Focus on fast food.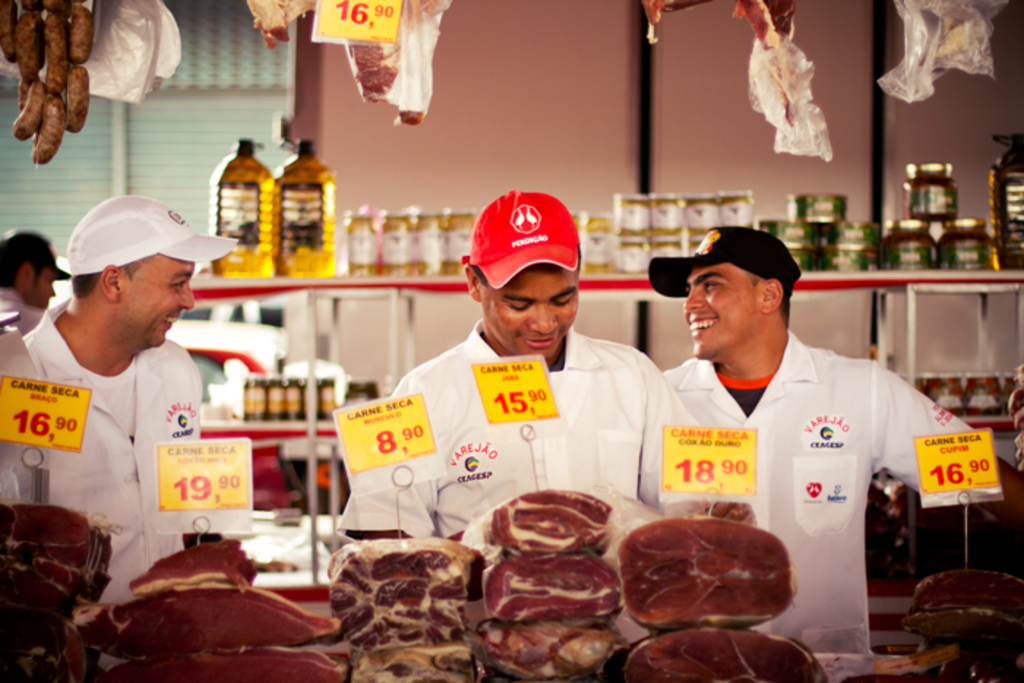
Focused at [left=617, top=509, right=794, bottom=629].
